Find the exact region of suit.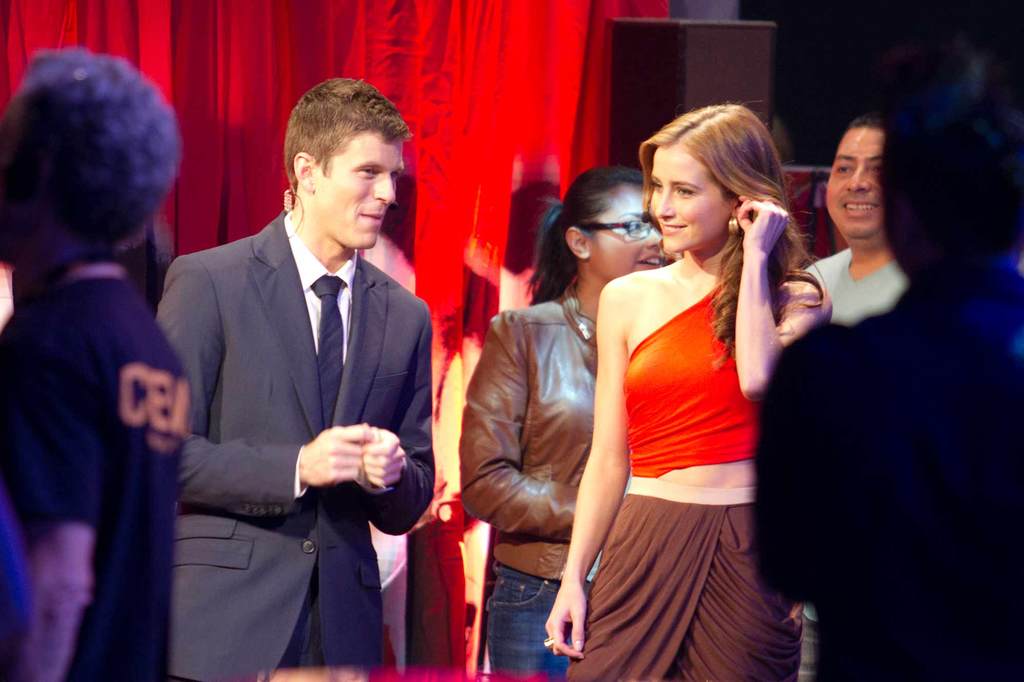
Exact region: x1=134, y1=128, x2=433, y2=662.
